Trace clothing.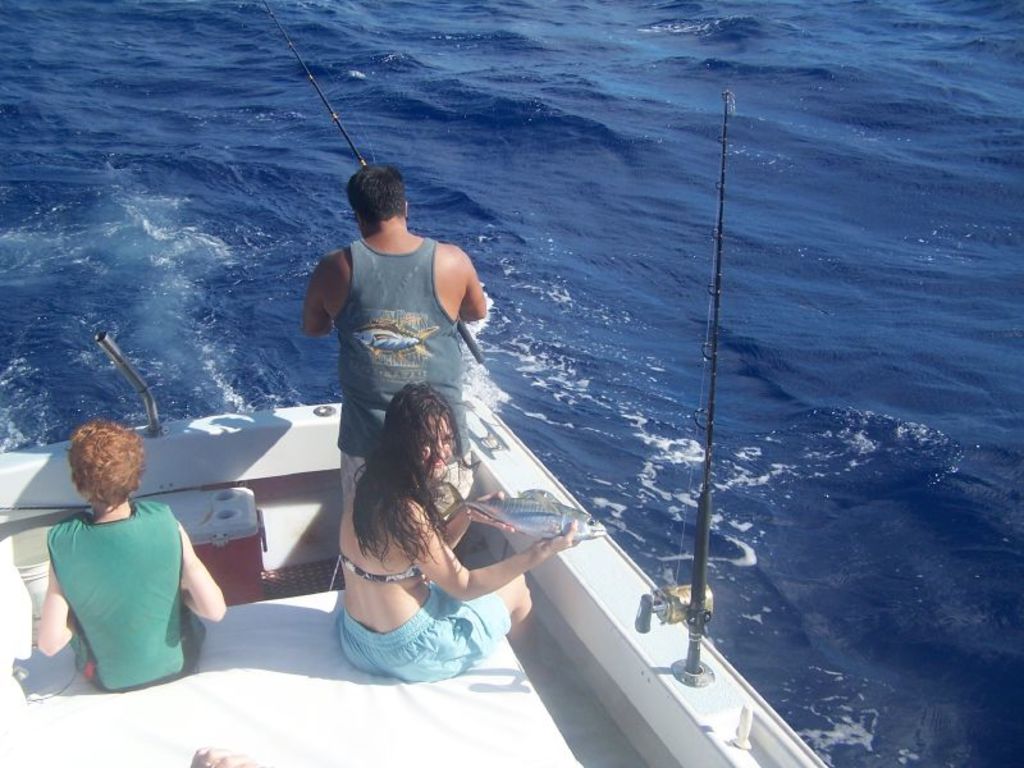
Traced to x1=334, y1=229, x2=463, y2=536.
